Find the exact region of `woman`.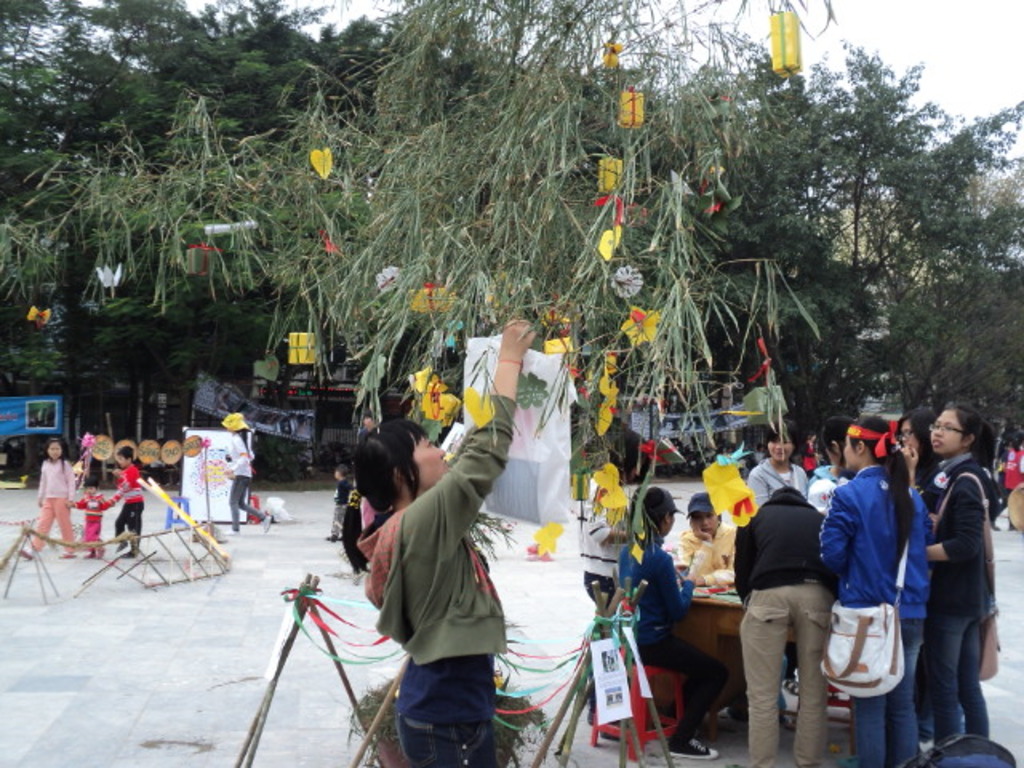
Exact region: bbox=[883, 408, 941, 722].
